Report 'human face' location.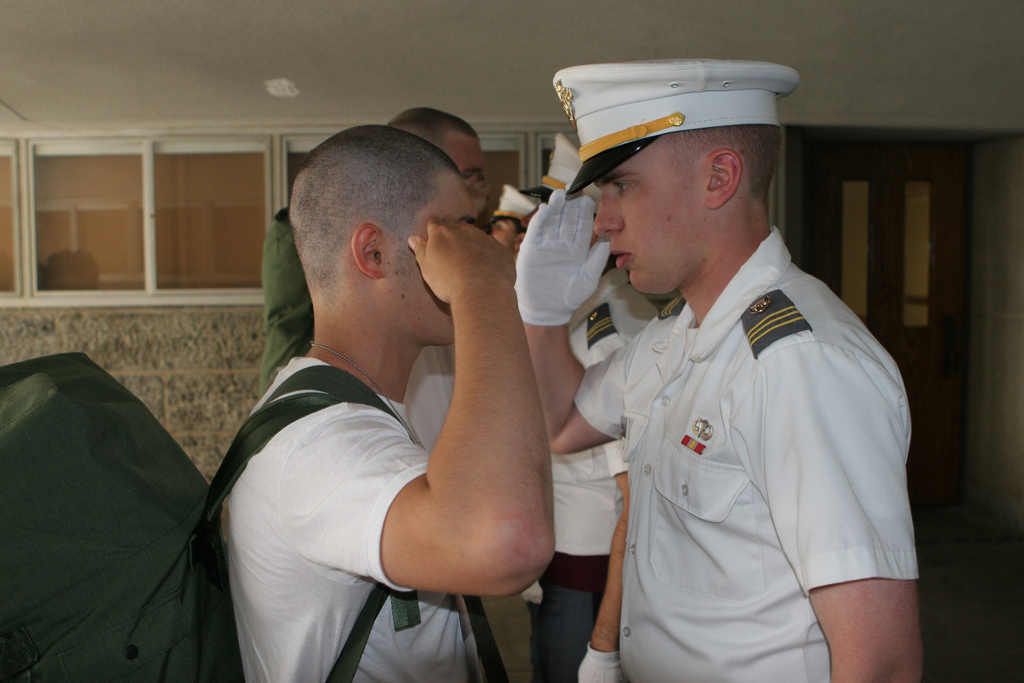
Report: 451:142:485:179.
